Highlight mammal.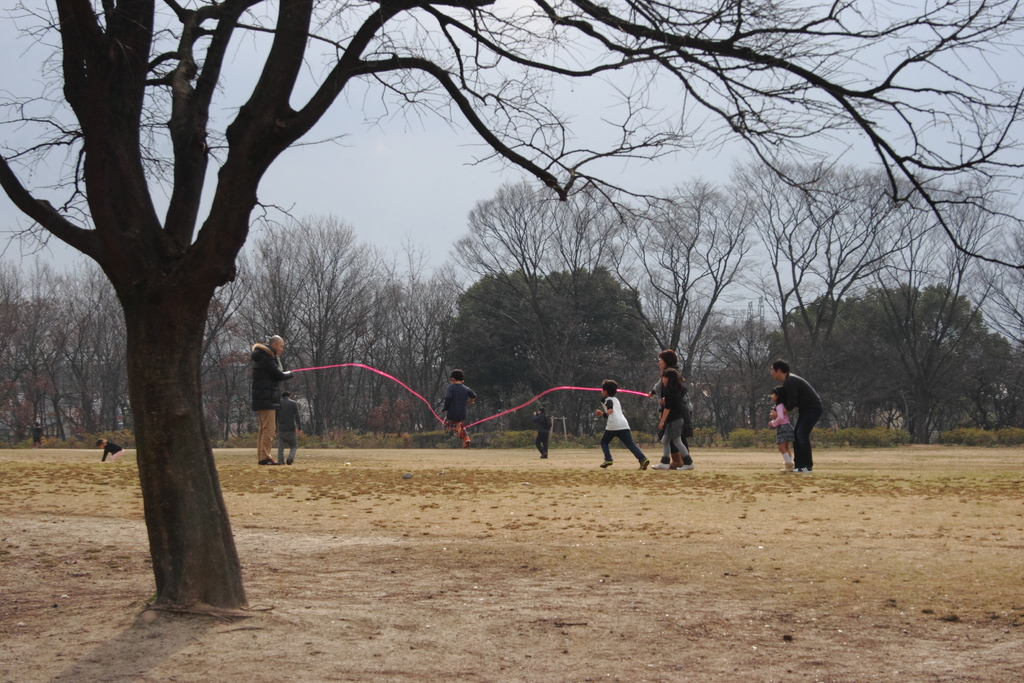
Highlighted region: select_region(275, 389, 301, 466).
